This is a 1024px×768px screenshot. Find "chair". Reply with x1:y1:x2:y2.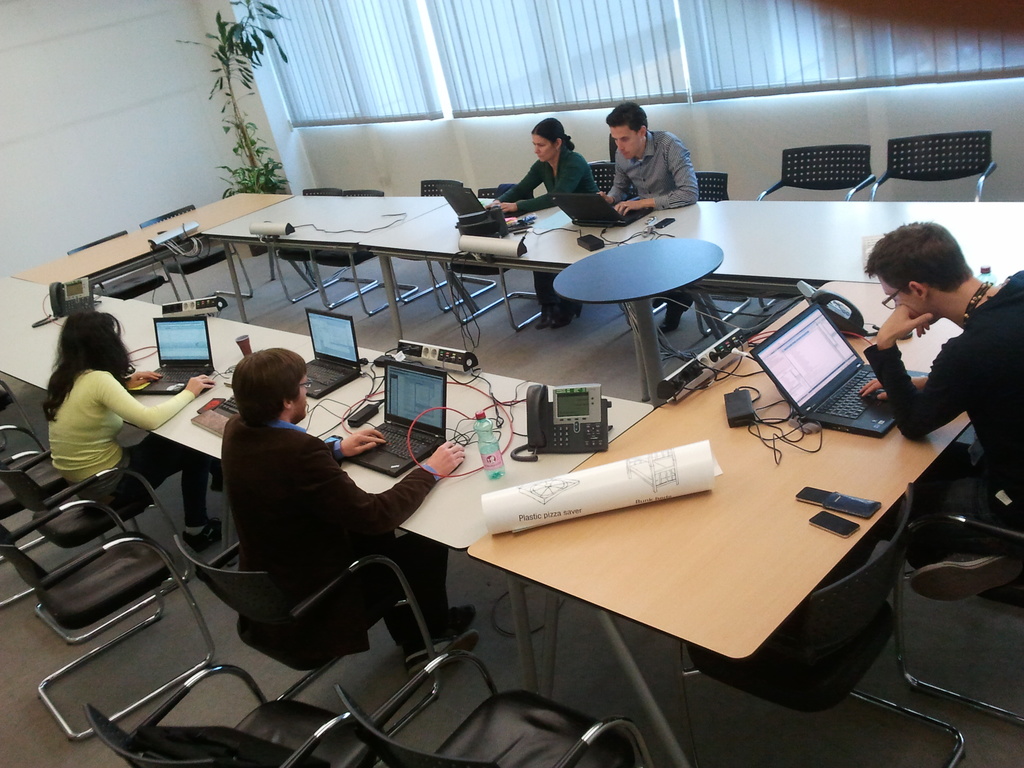
266:182:346:310.
